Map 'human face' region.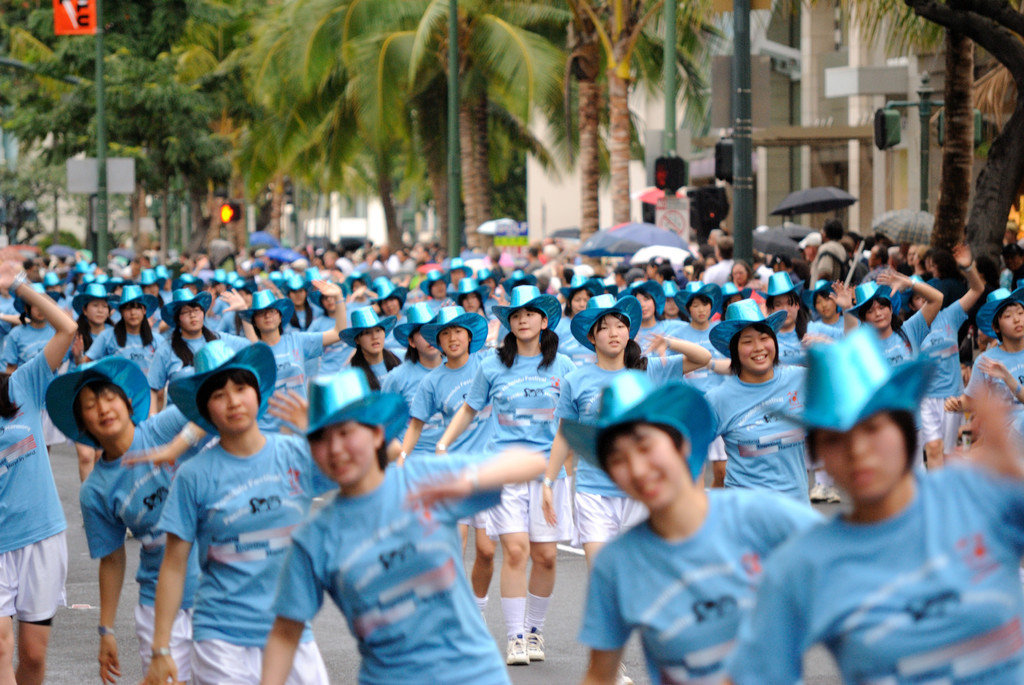
Mapped to {"left": 182, "top": 304, "right": 204, "bottom": 331}.
